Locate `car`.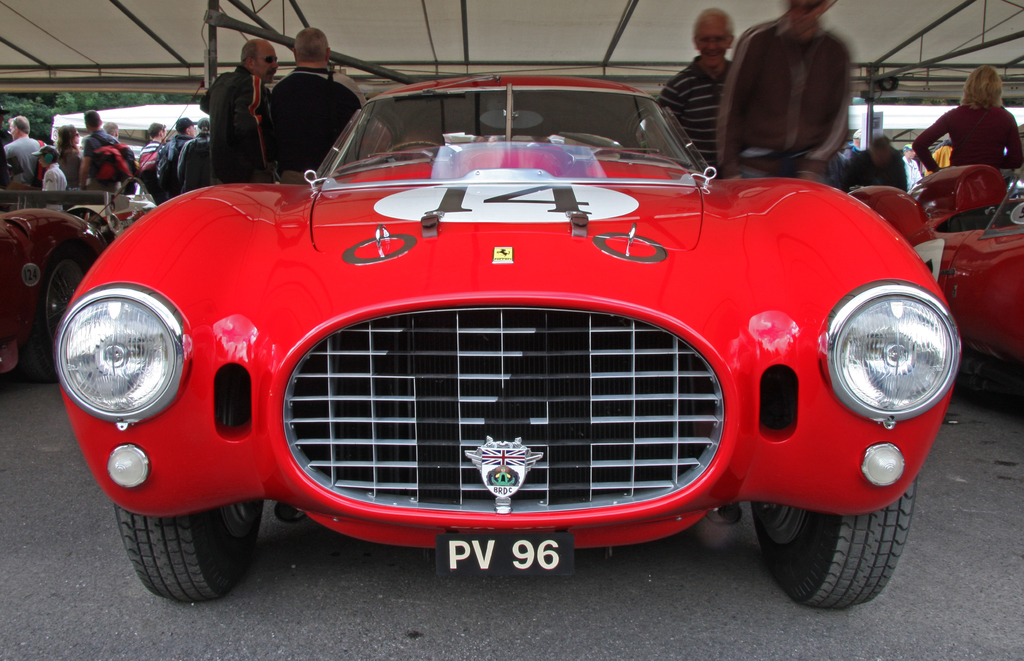
Bounding box: Rect(43, 85, 975, 608).
